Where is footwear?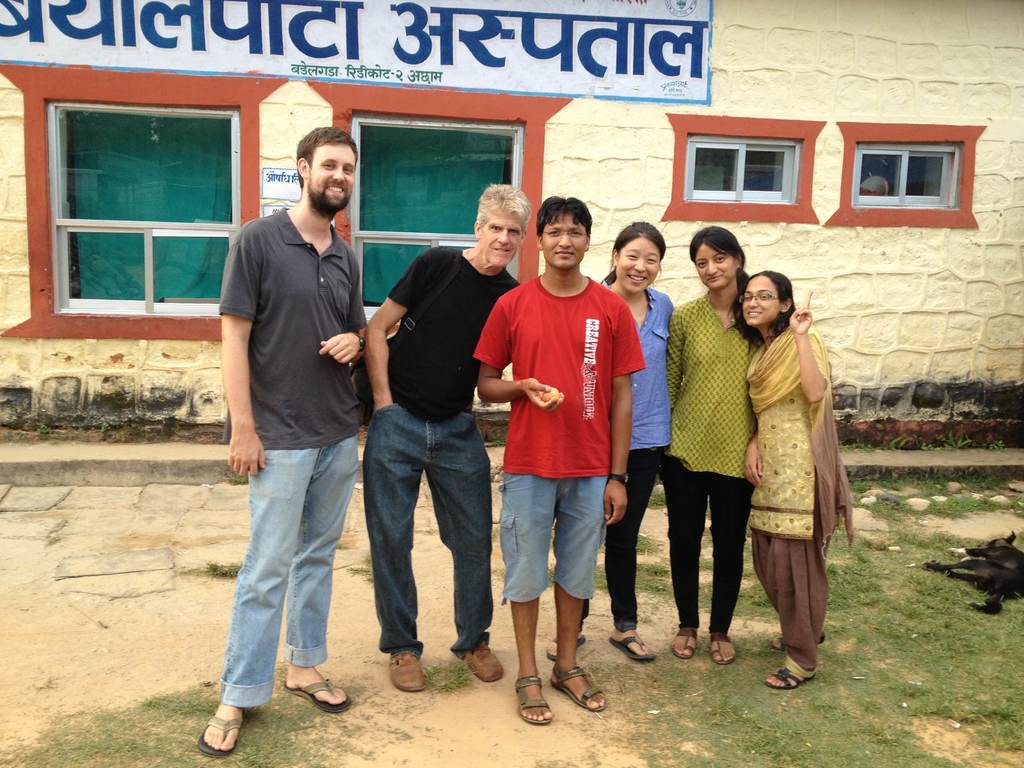
<region>514, 675, 555, 724</region>.
